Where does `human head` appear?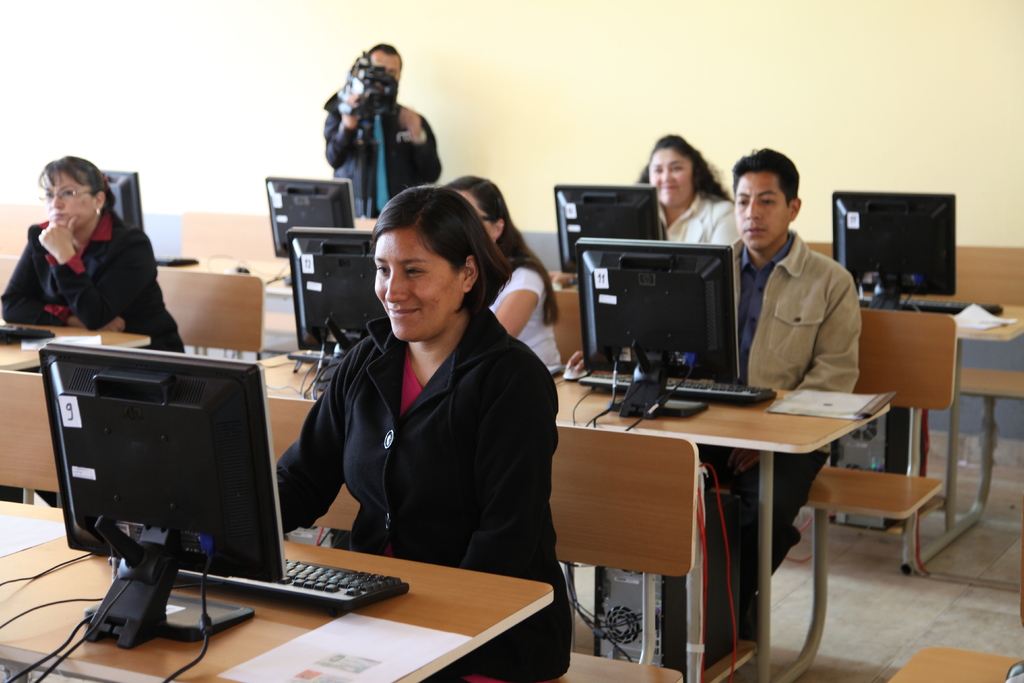
Appears at [447, 174, 507, 247].
